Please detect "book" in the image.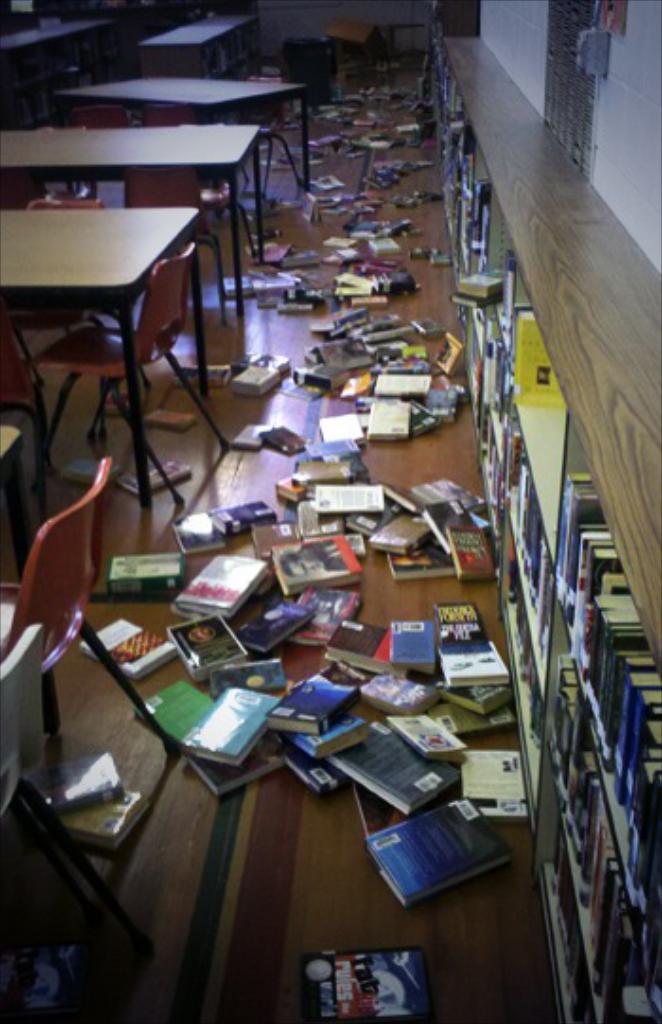
x1=272, y1=424, x2=289, y2=452.
